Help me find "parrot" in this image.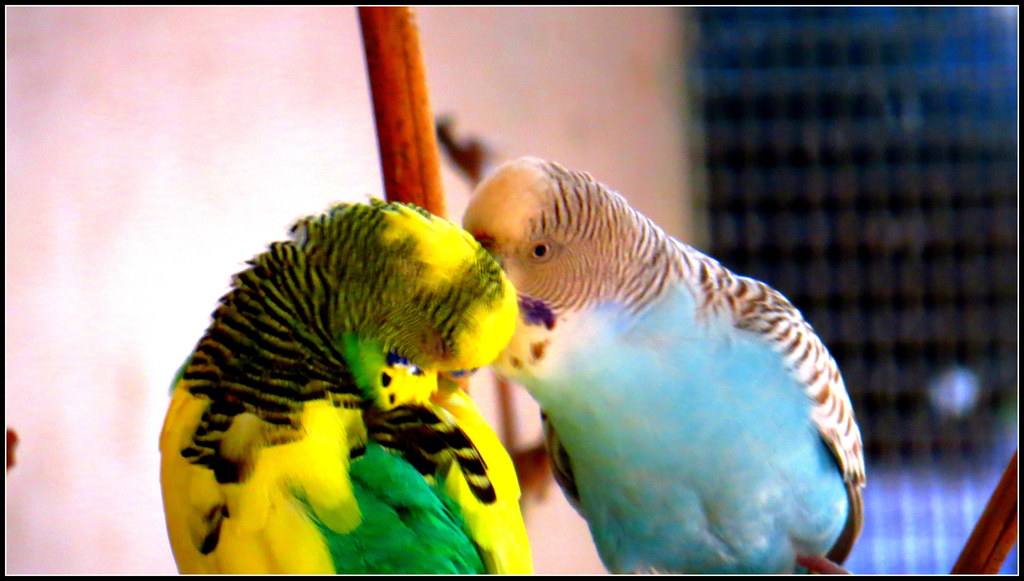
Found it: pyautogui.locateOnScreen(464, 158, 868, 575).
